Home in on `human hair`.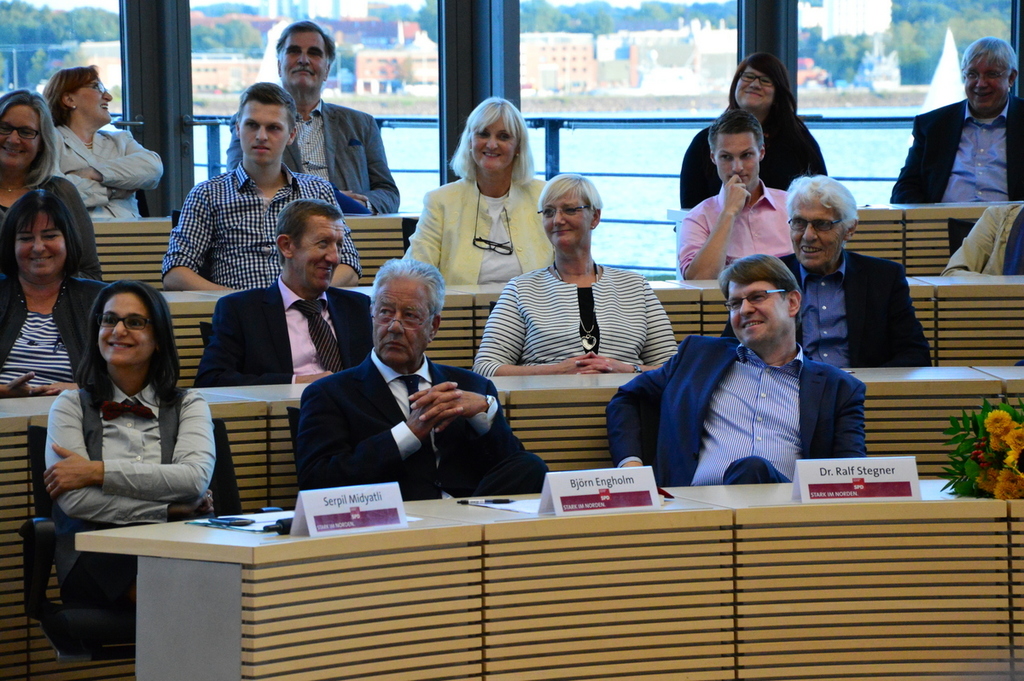
Homed in at <box>236,79,296,137</box>.
